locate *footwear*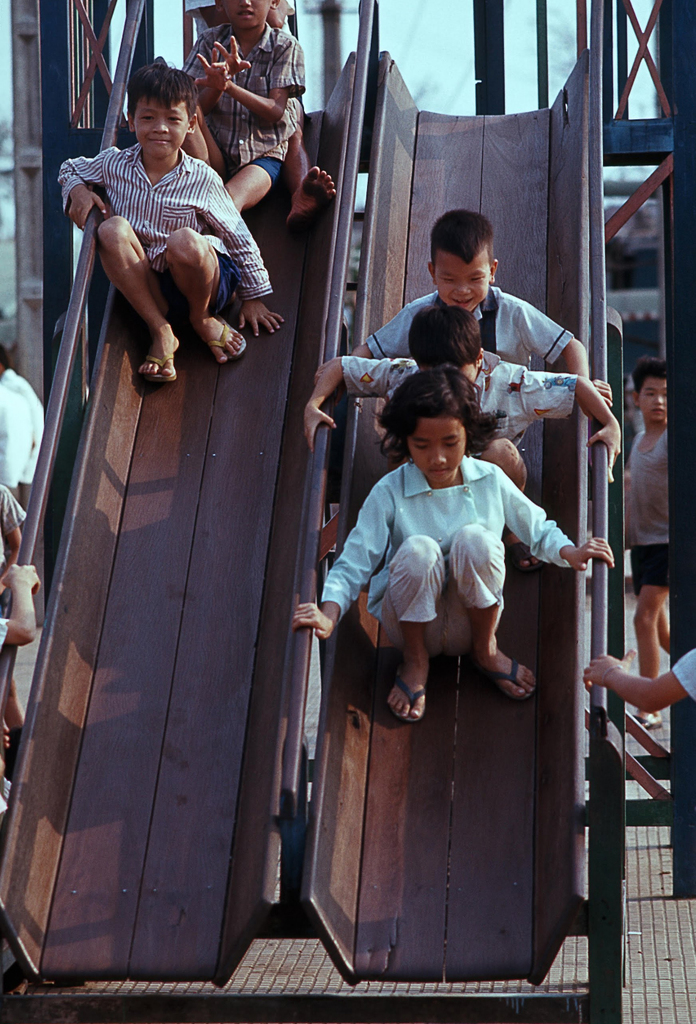
[x1=147, y1=353, x2=182, y2=383]
